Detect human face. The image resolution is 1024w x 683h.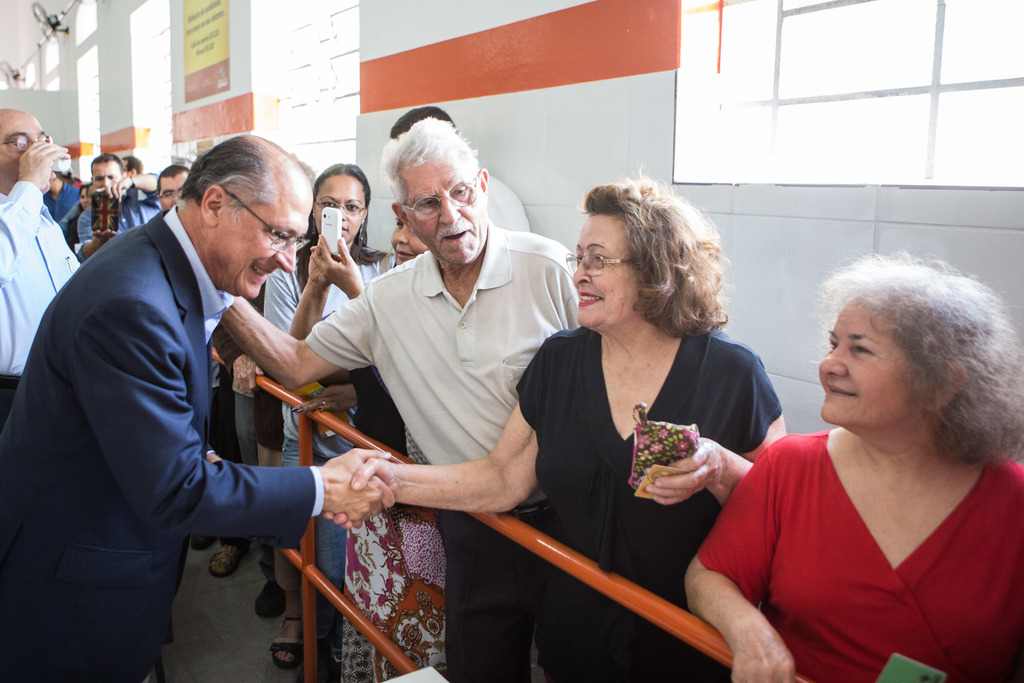
0,110,47,177.
